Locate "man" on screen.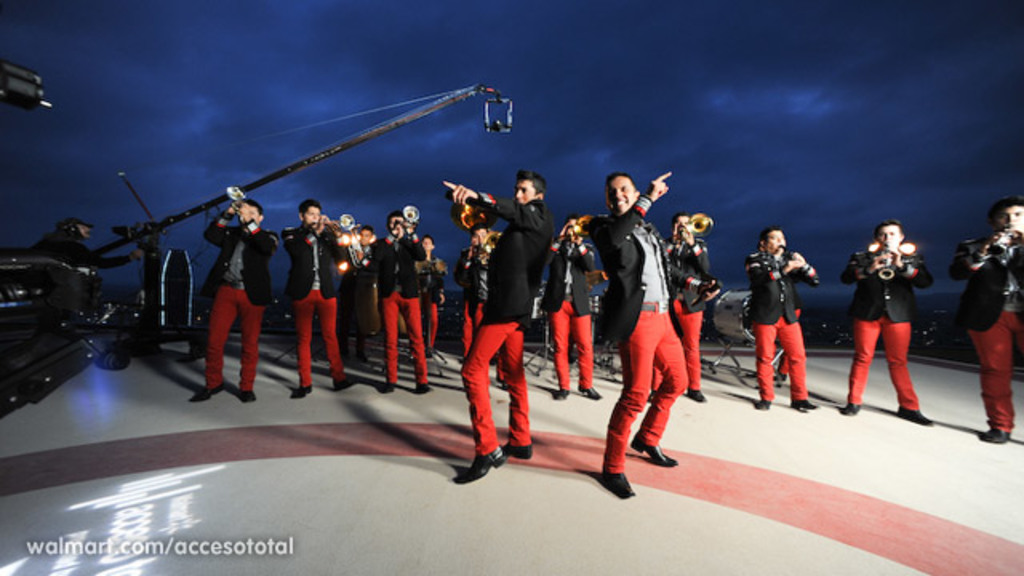
On screen at <bbox>373, 205, 440, 398</bbox>.
